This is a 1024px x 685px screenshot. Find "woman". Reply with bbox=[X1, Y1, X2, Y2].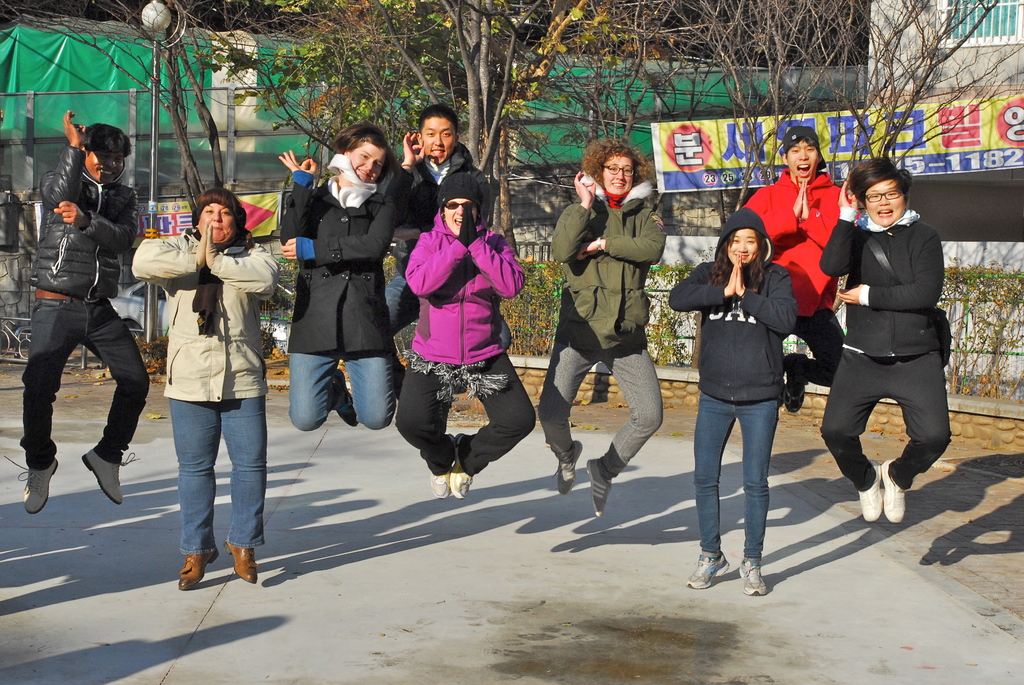
bbox=[818, 156, 949, 521].
